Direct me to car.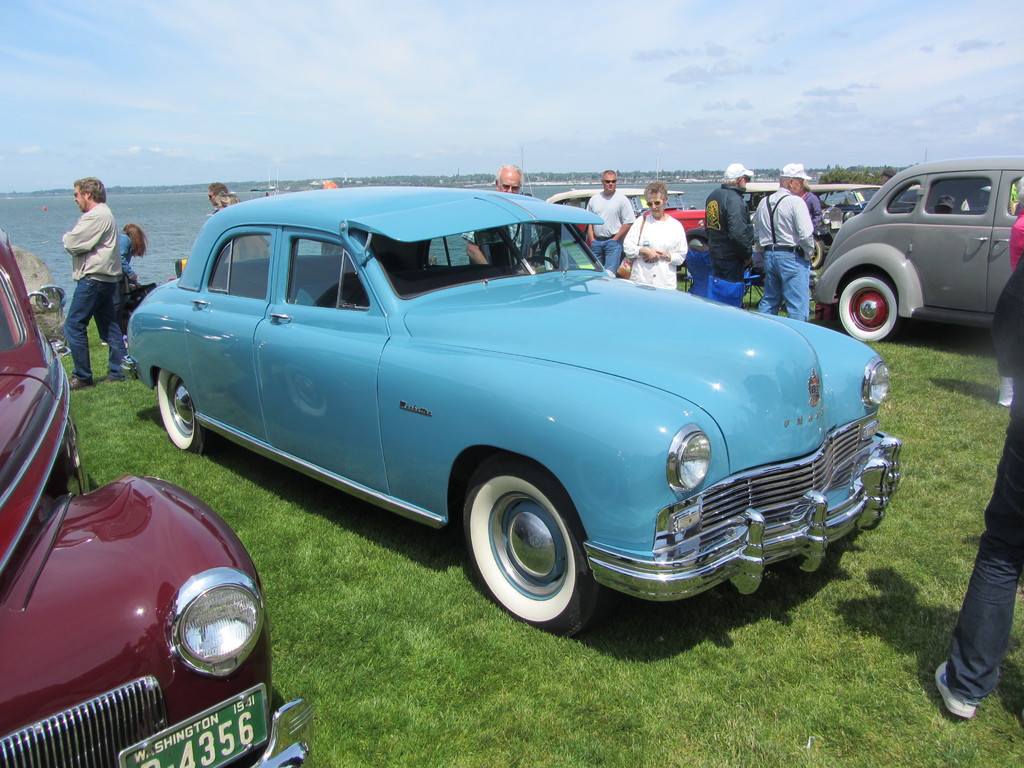
Direction: locate(123, 196, 870, 625).
